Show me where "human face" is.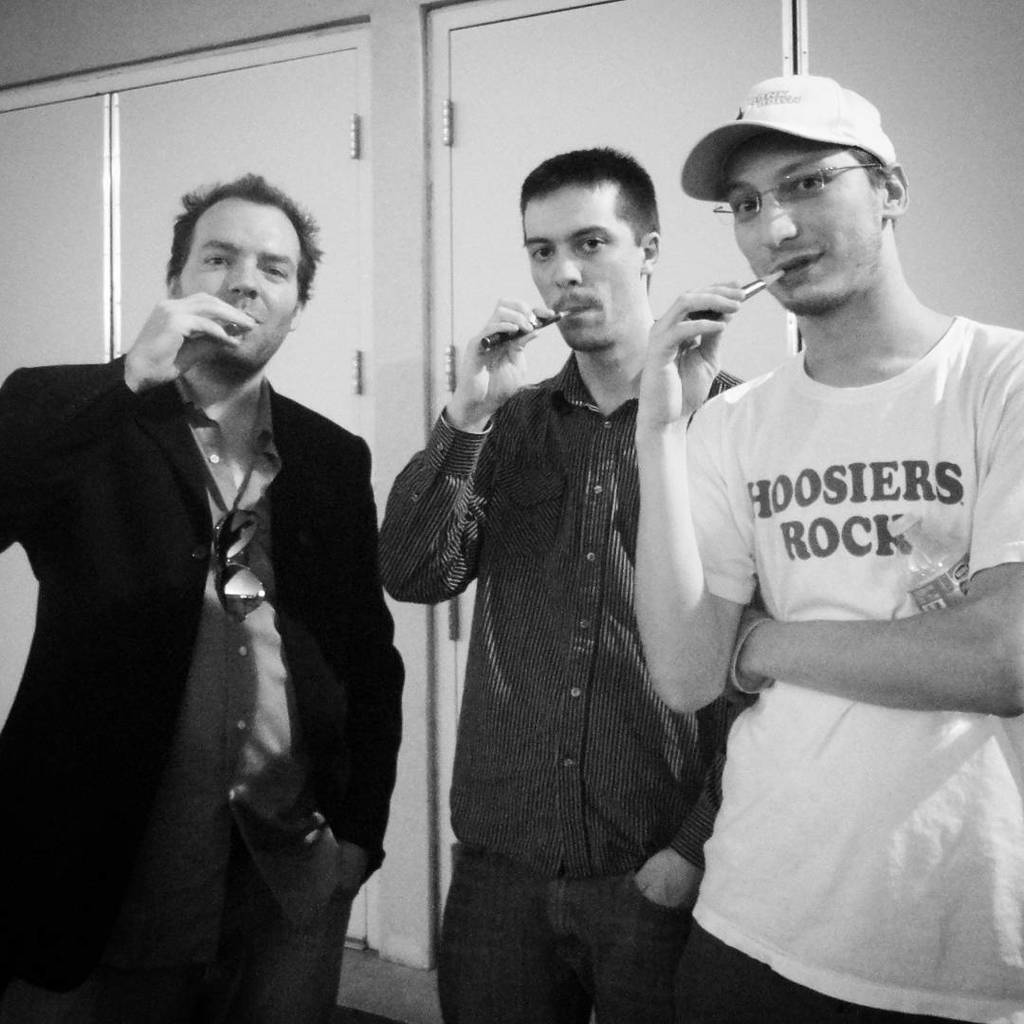
"human face" is at {"left": 728, "top": 146, "right": 886, "bottom": 305}.
